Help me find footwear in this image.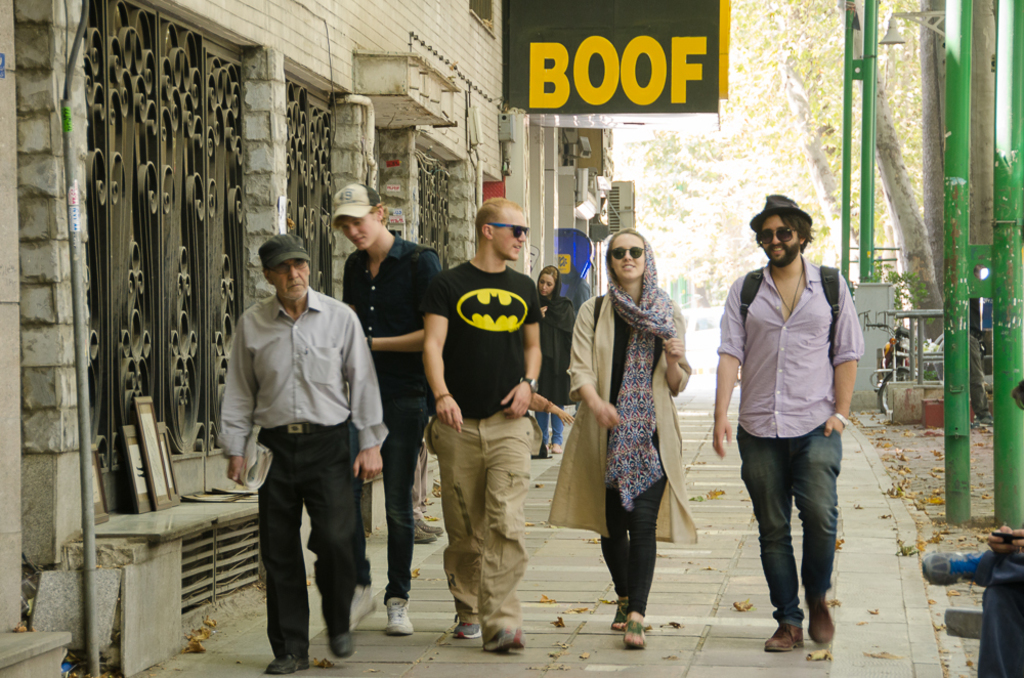
Found it: 766/623/807/660.
